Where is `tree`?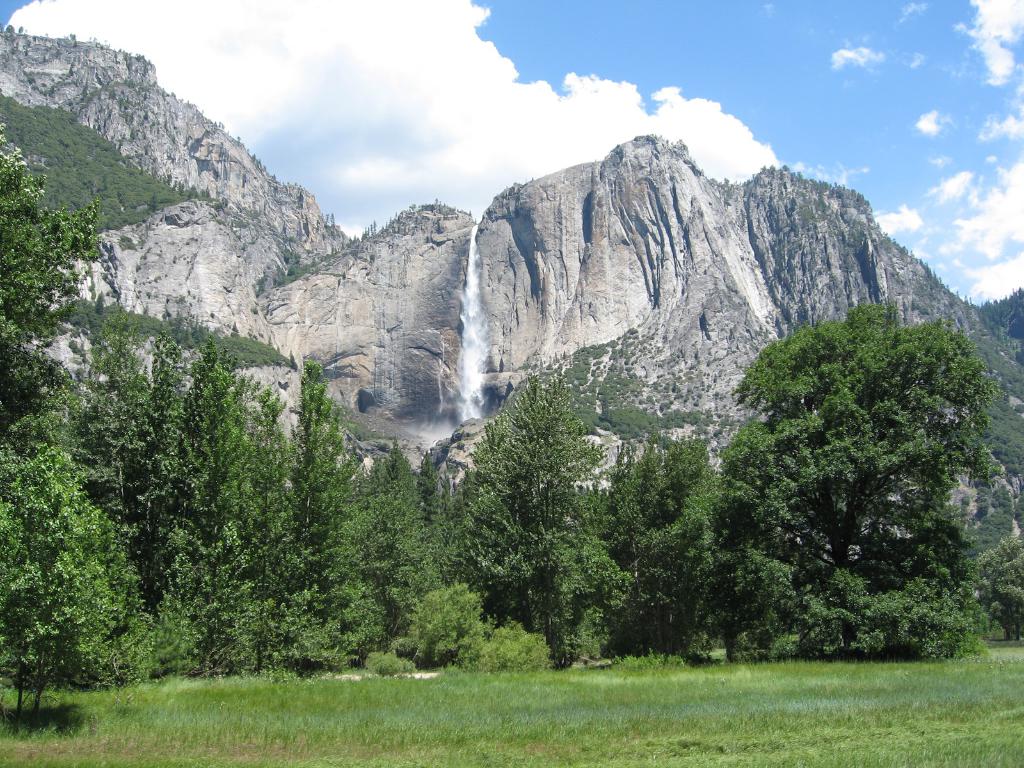
pyautogui.locateOnScreen(406, 577, 481, 673).
